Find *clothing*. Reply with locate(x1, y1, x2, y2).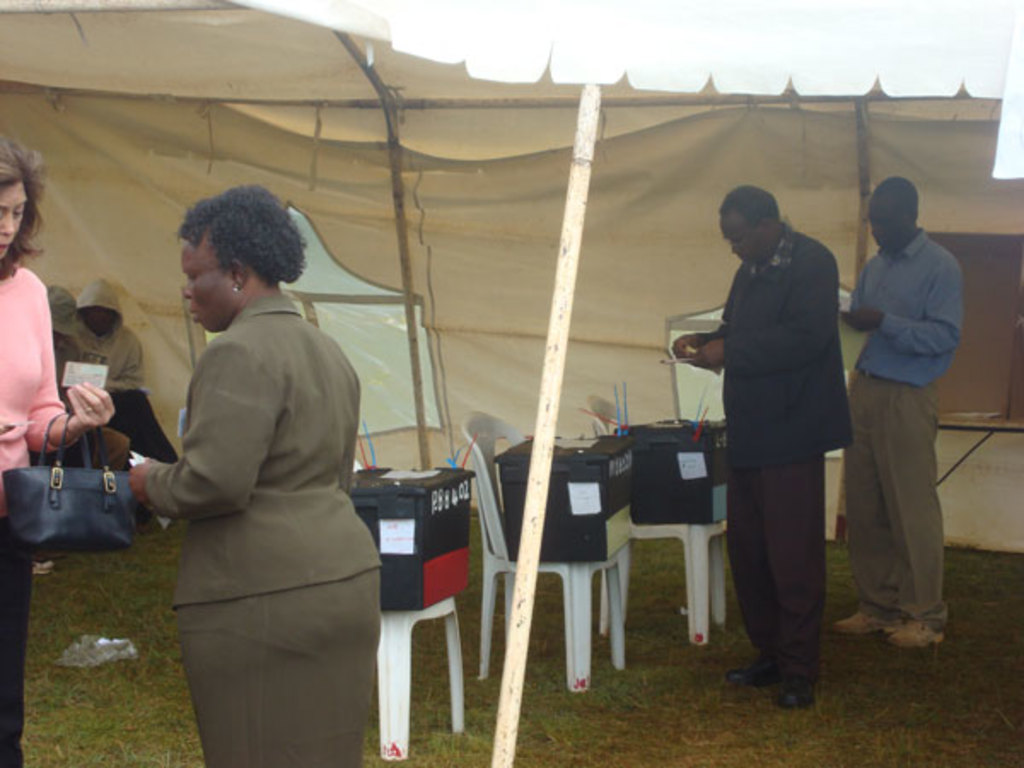
locate(68, 321, 148, 396).
